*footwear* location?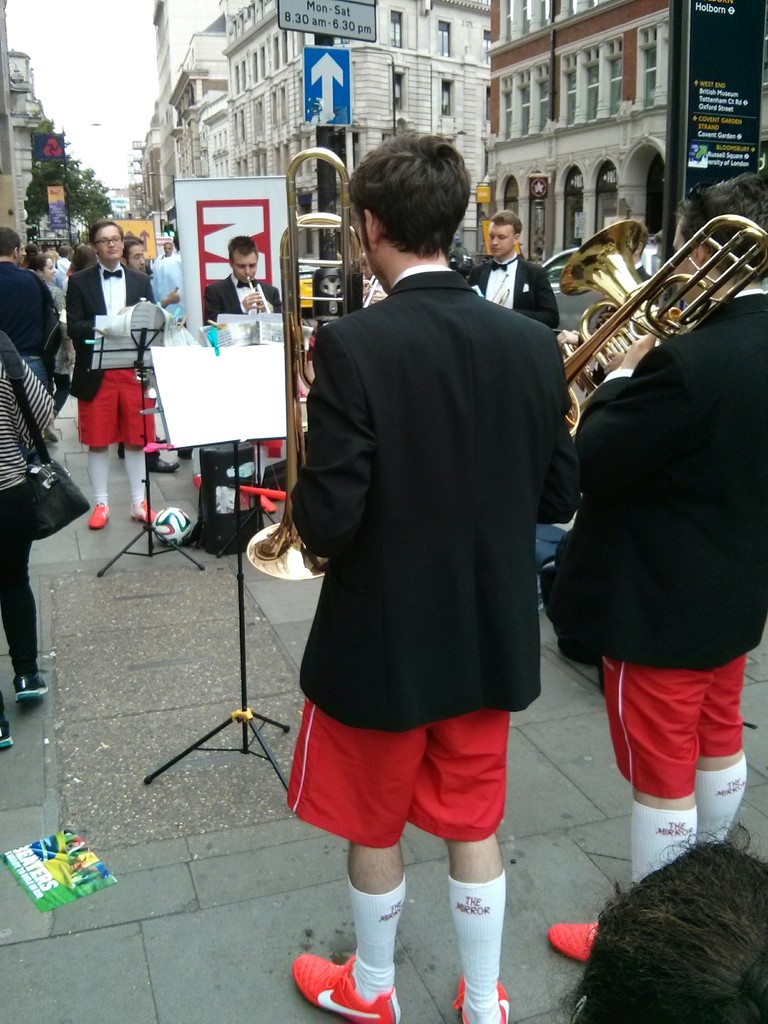
Rect(0, 717, 13, 746)
